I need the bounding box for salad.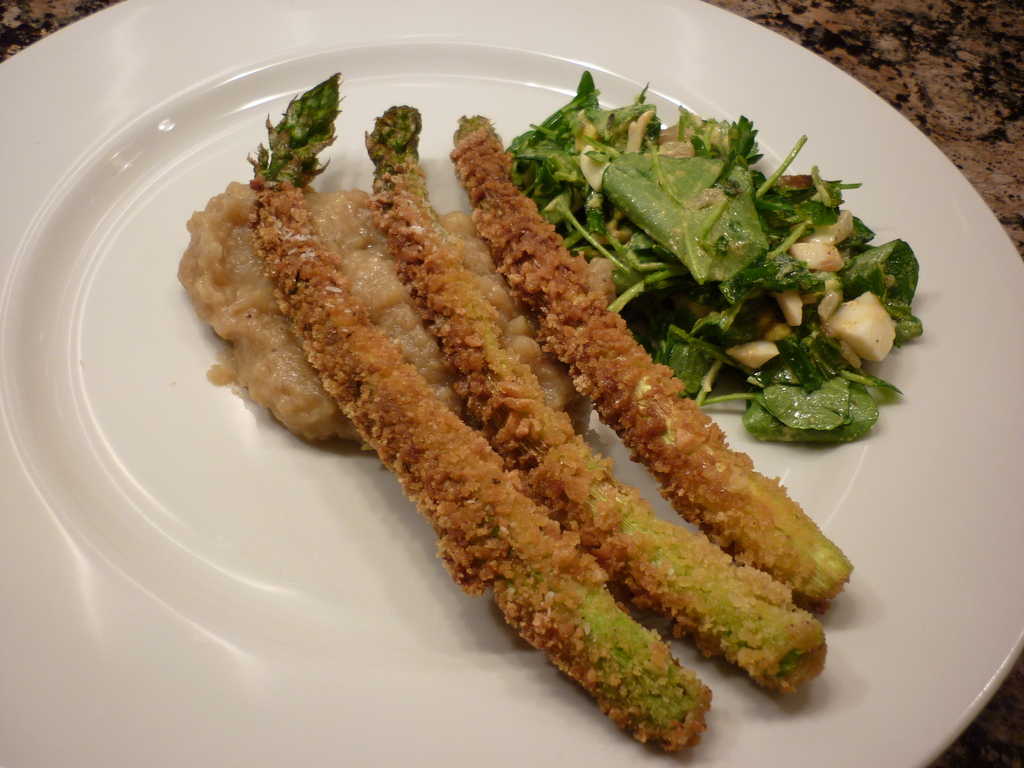
Here it is: crop(503, 65, 920, 471).
